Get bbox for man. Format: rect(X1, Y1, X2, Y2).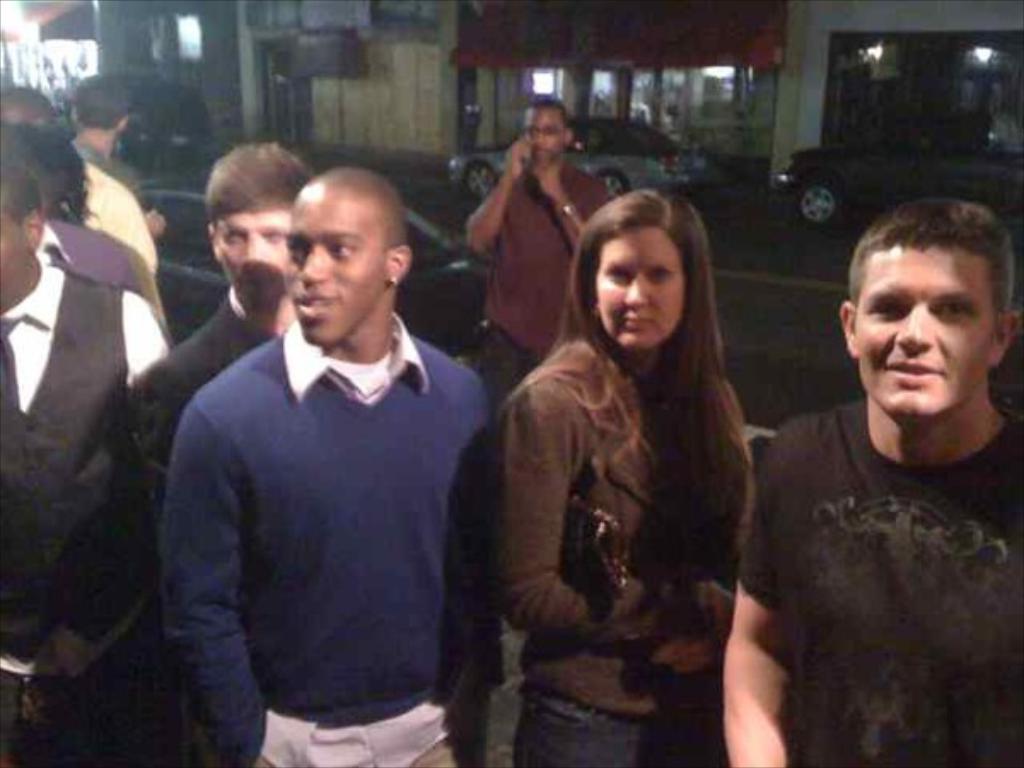
rect(722, 201, 1022, 765).
